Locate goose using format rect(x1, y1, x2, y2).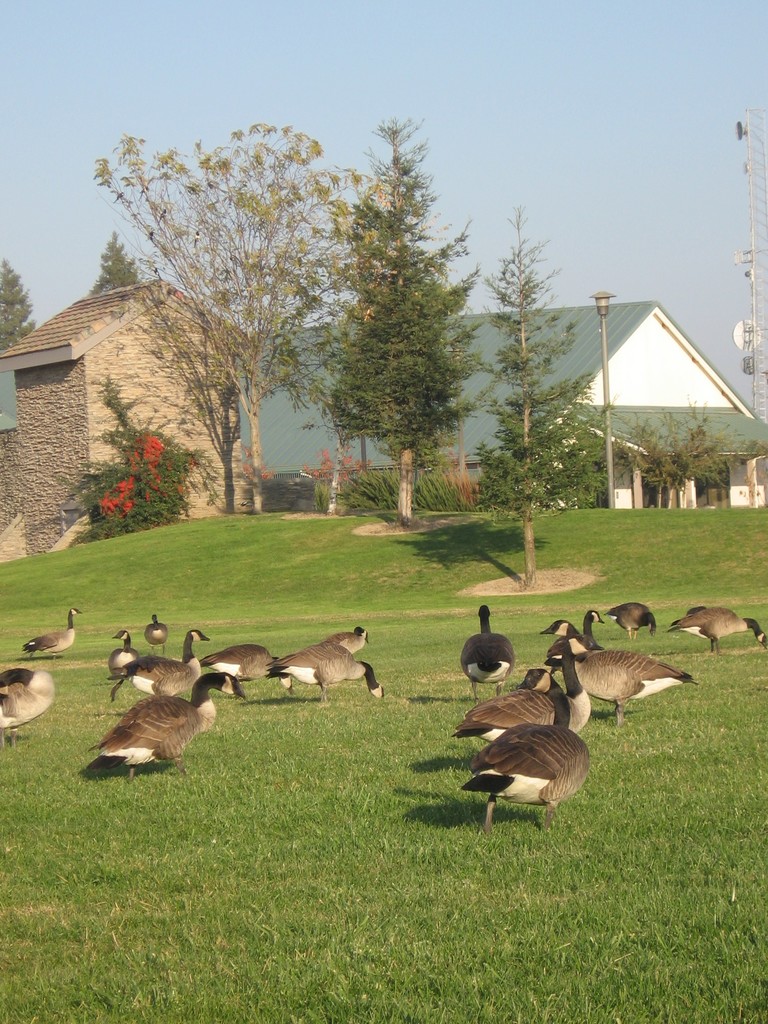
rect(583, 609, 604, 648).
